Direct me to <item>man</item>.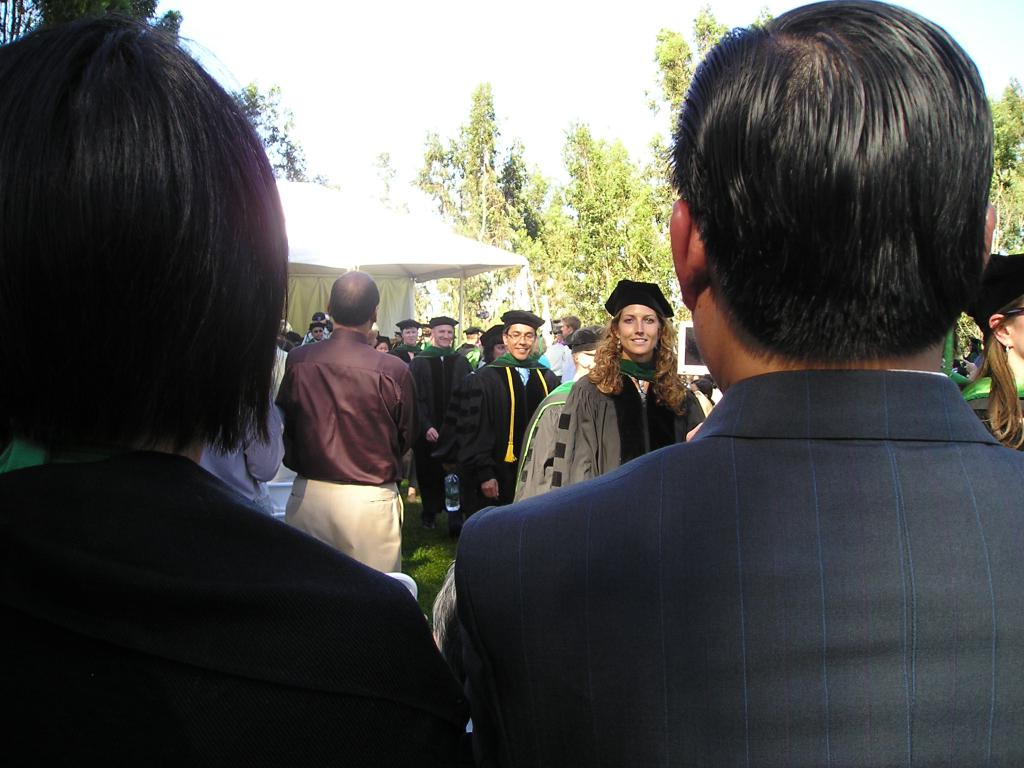
Direction: pyautogui.locateOnScreen(541, 319, 564, 379).
